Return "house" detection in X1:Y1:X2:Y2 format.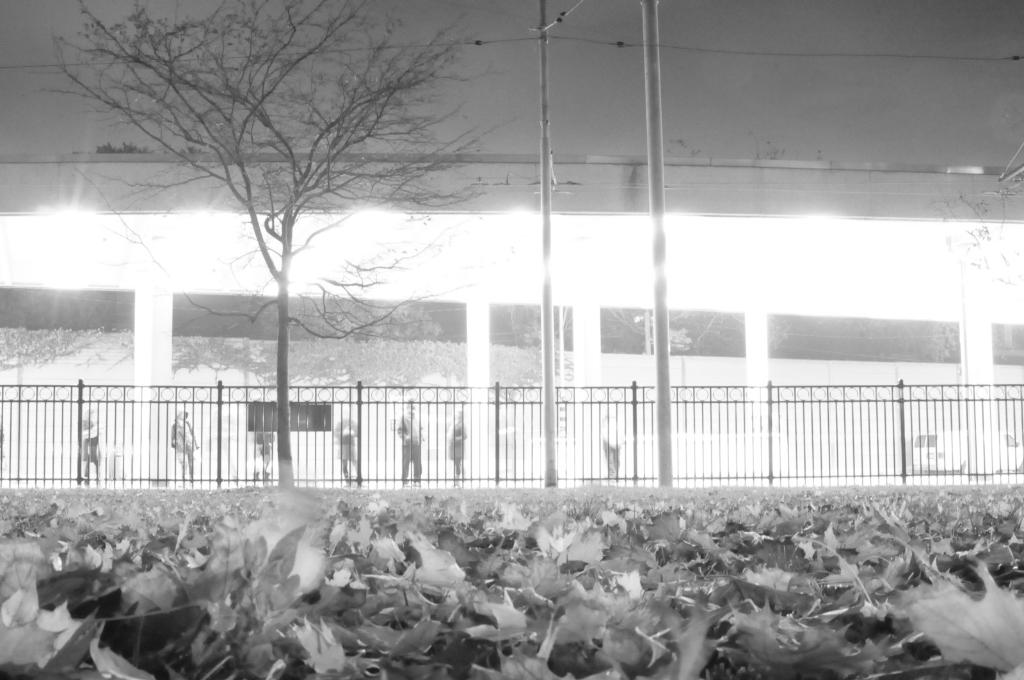
8:204:1023:517.
